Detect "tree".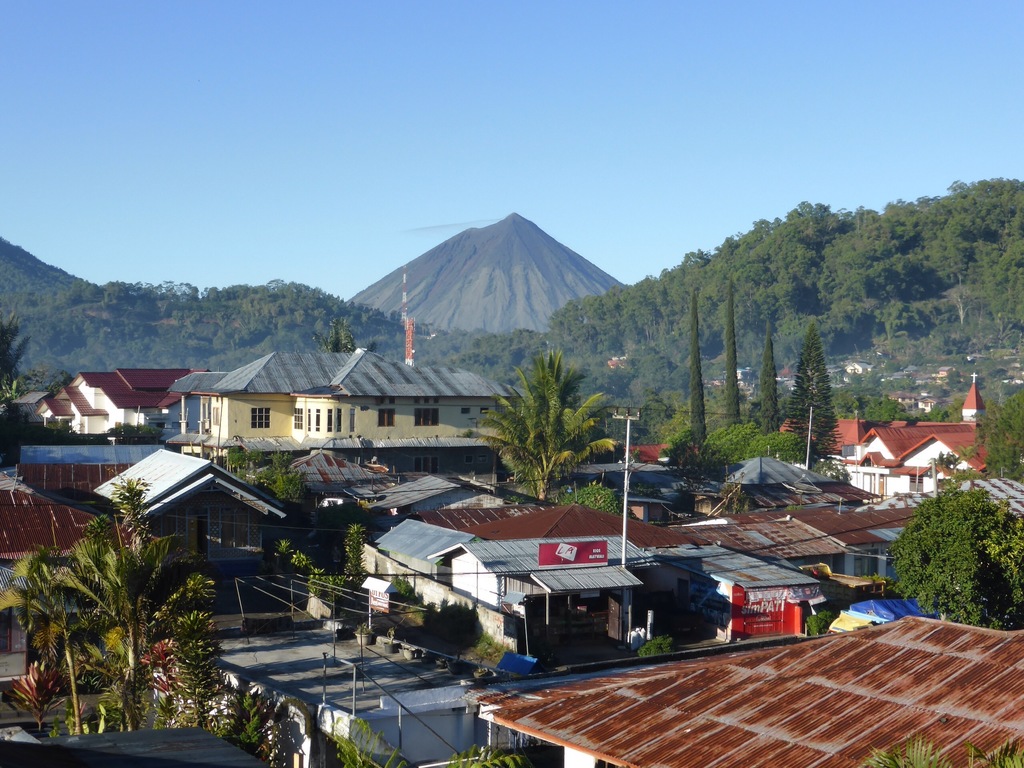
Detected at l=711, t=422, r=808, b=477.
